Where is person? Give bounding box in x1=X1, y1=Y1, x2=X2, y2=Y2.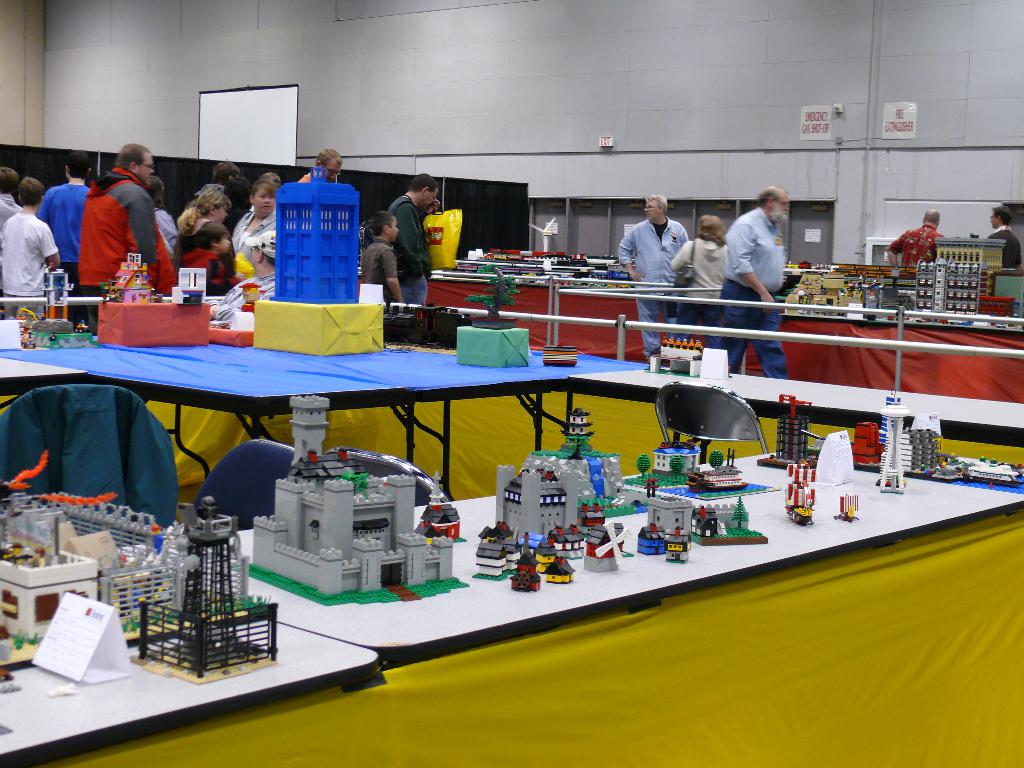
x1=666, y1=214, x2=727, y2=349.
